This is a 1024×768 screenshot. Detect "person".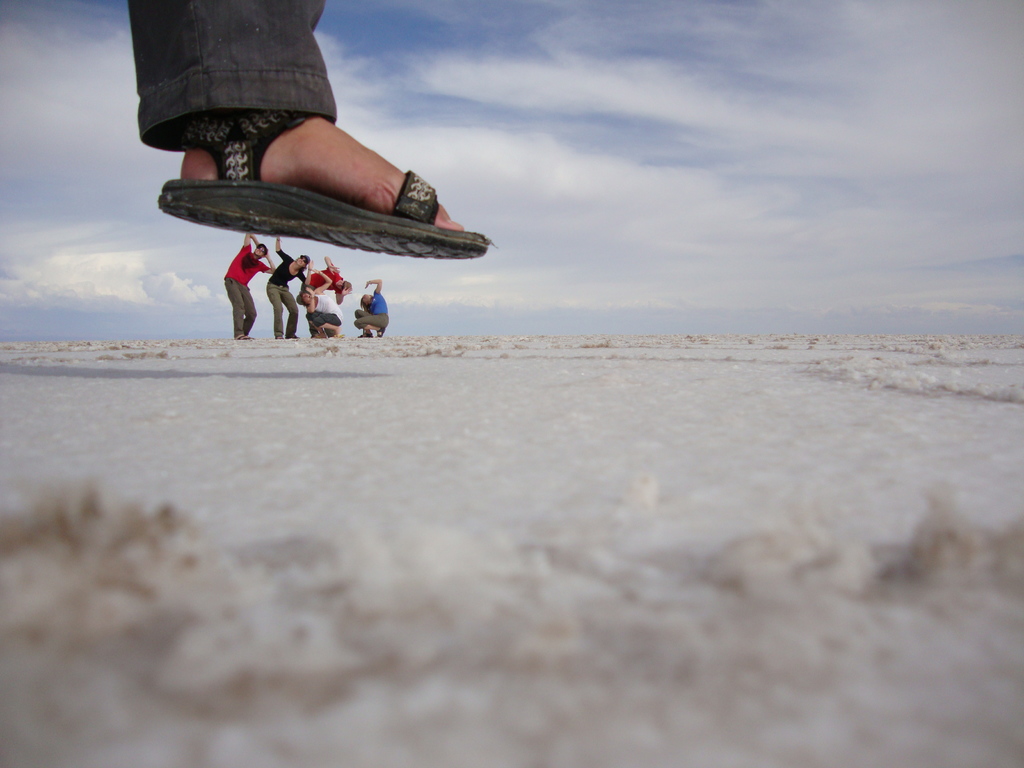
BBox(263, 236, 315, 340).
